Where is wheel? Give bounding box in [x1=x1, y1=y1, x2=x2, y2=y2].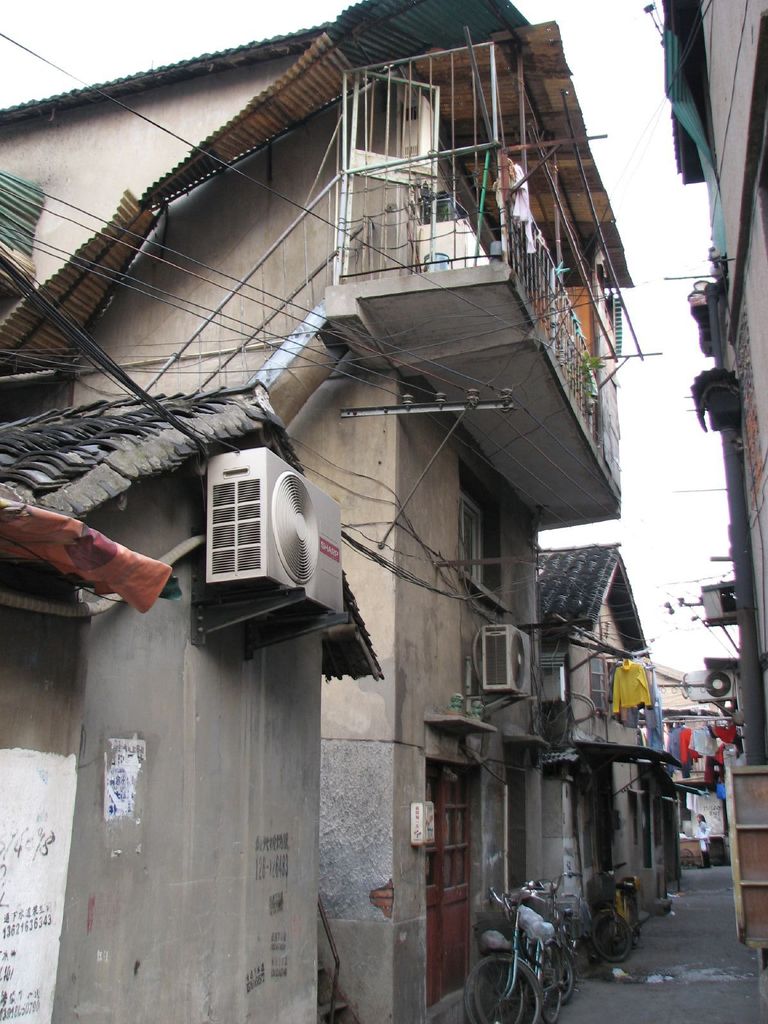
[x1=459, y1=952, x2=543, y2=1023].
